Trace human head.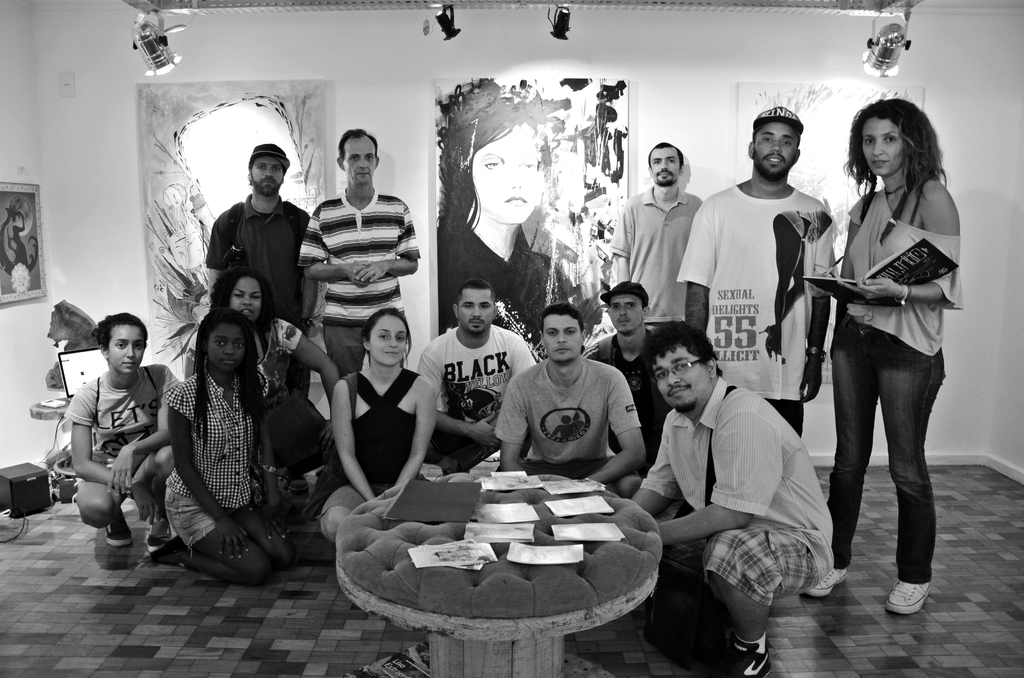
Traced to 95, 310, 148, 377.
